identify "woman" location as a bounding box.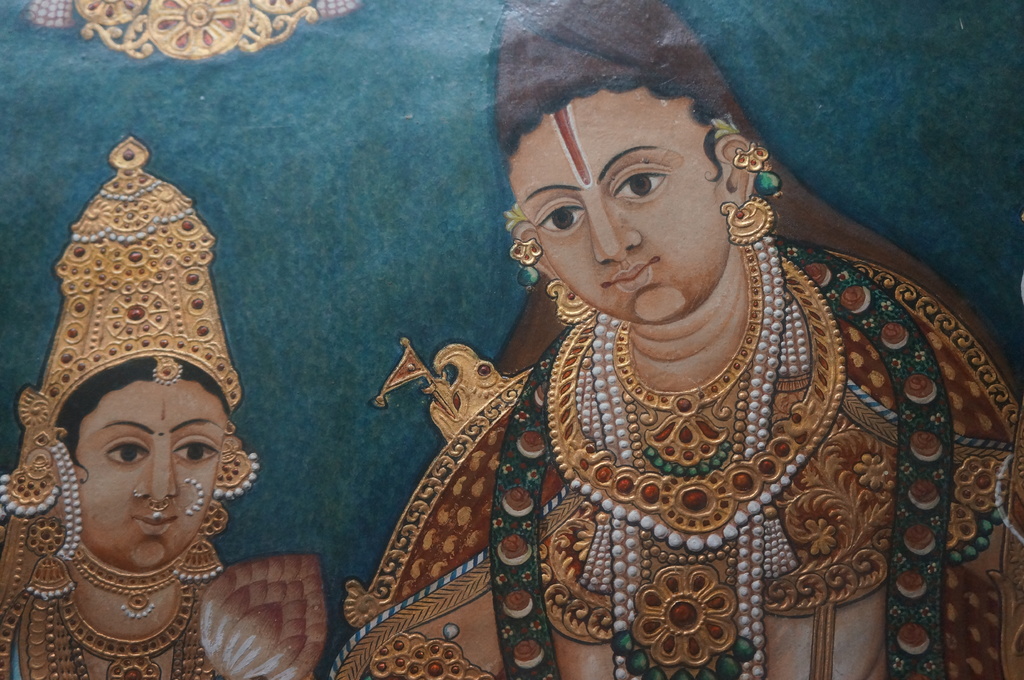
box(0, 227, 273, 650).
